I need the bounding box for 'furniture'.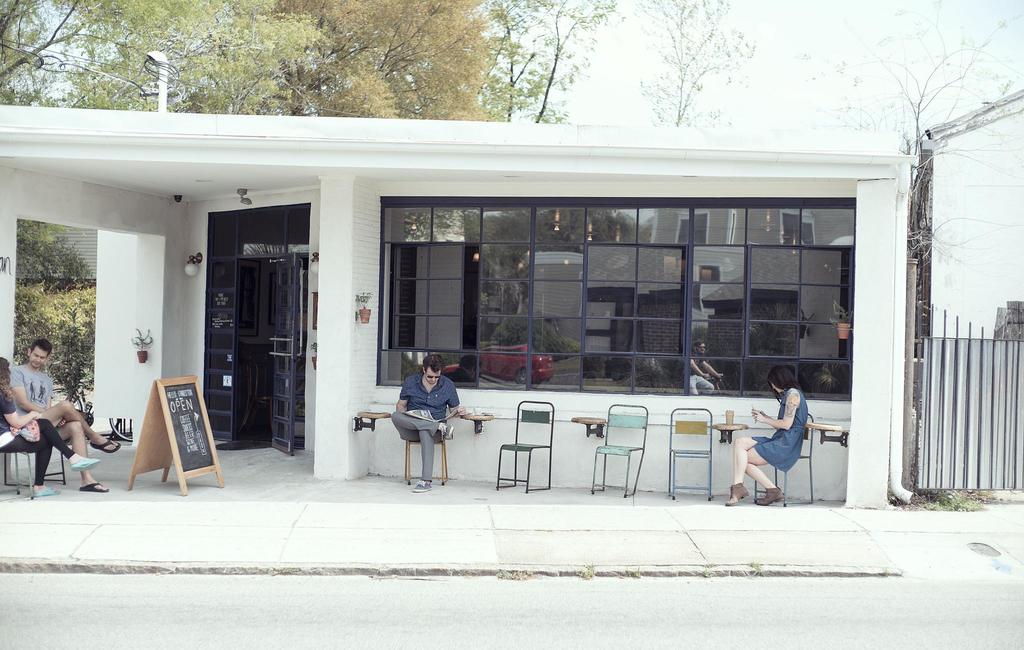
Here it is: BBox(8, 450, 61, 483).
